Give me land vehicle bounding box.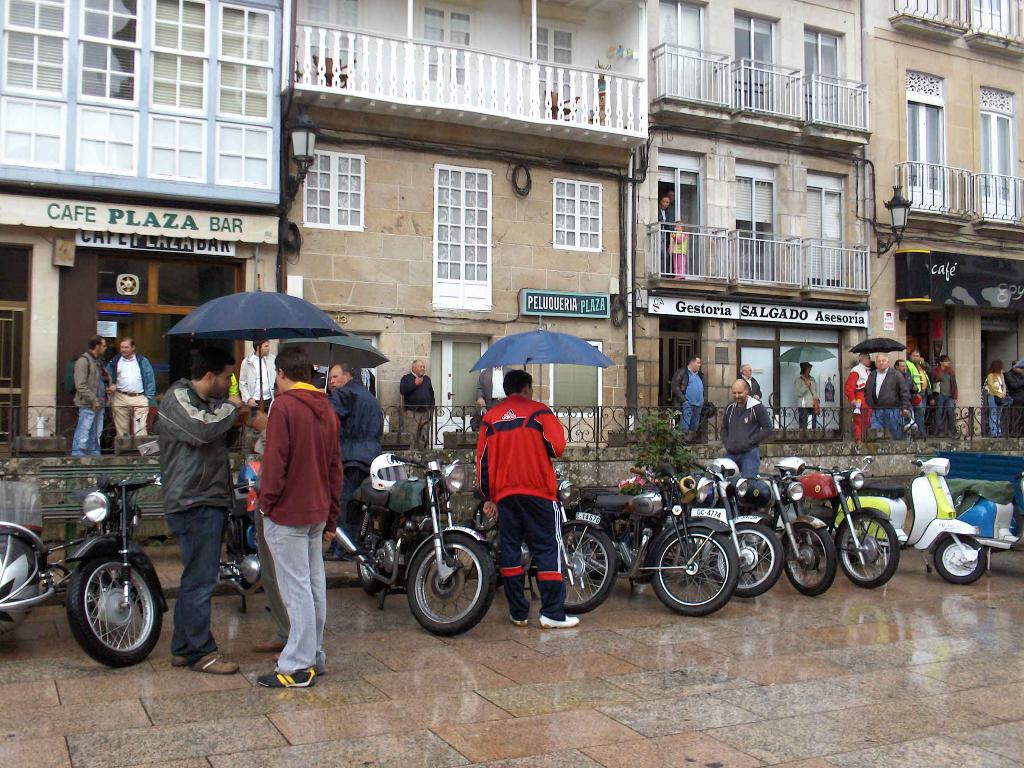
[left=34, top=467, right=170, bottom=687].
